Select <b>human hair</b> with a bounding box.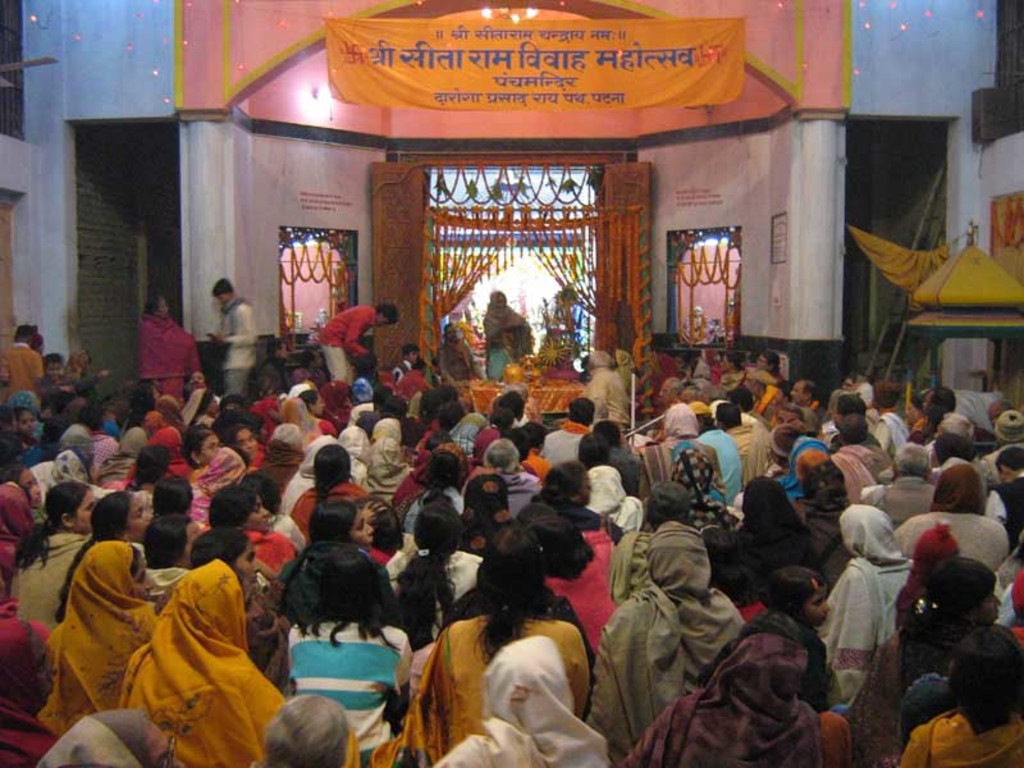
[x1=803, y1=380, x2=822, y2=403].
